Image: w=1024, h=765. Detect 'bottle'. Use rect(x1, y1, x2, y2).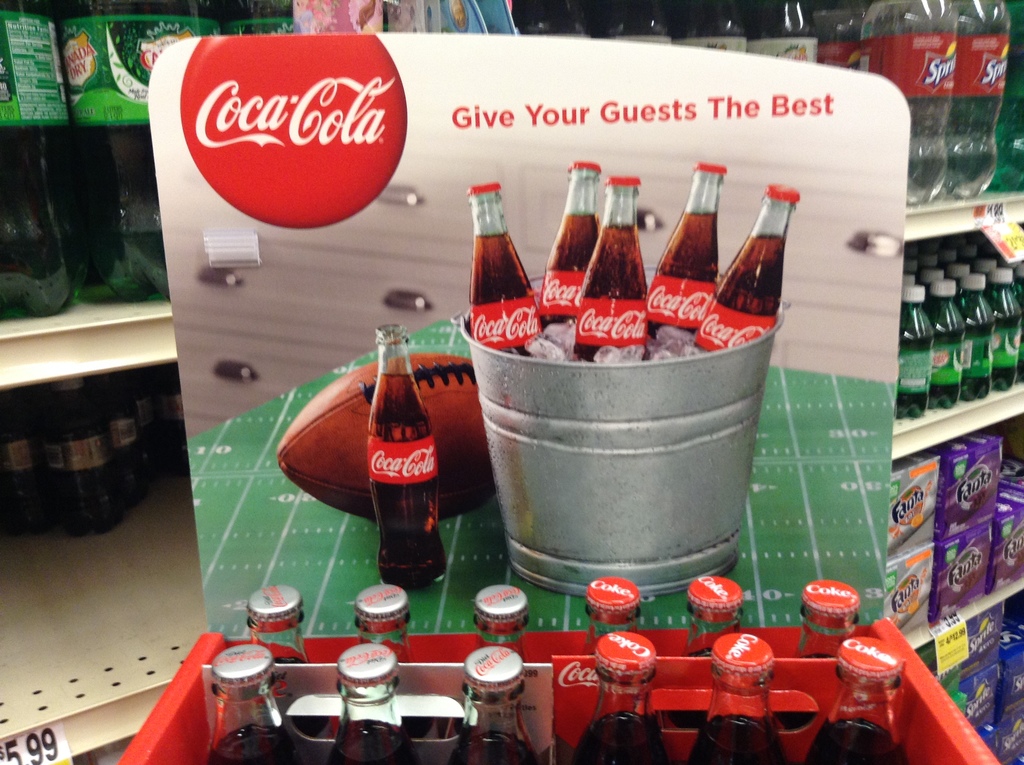
rect(577, 575, 641, 661).
